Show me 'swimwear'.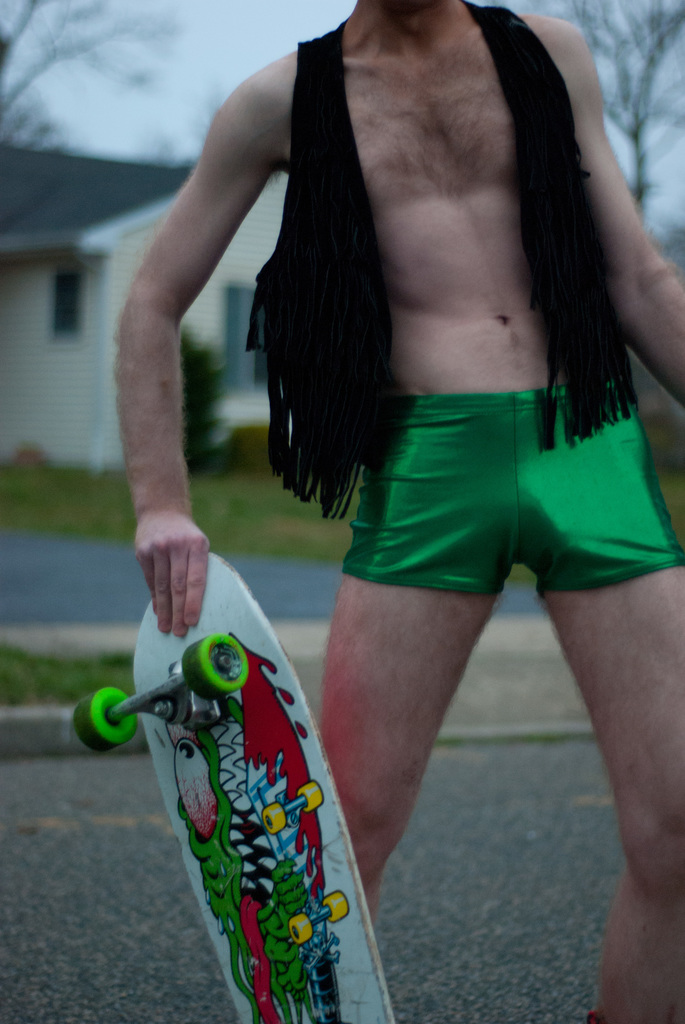
'swimwear' is here: region(336, 383, 684, 577).
